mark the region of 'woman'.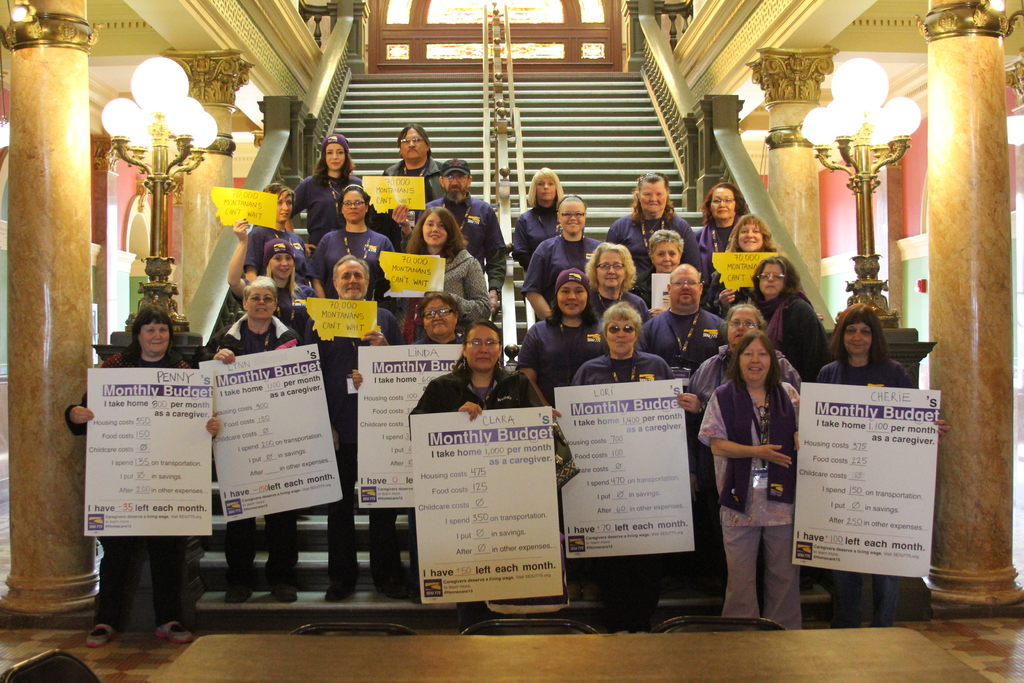
Region: 350:292:468:589.
